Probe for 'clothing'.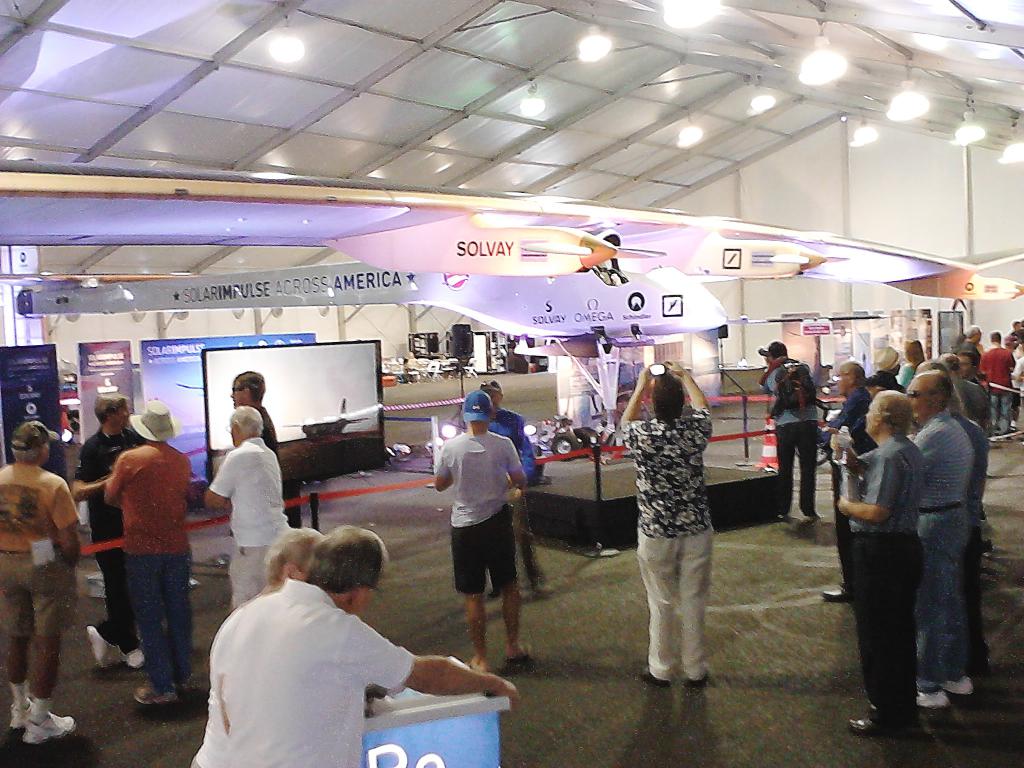
Probe result: bbox=[0, 461, 79, 633].
